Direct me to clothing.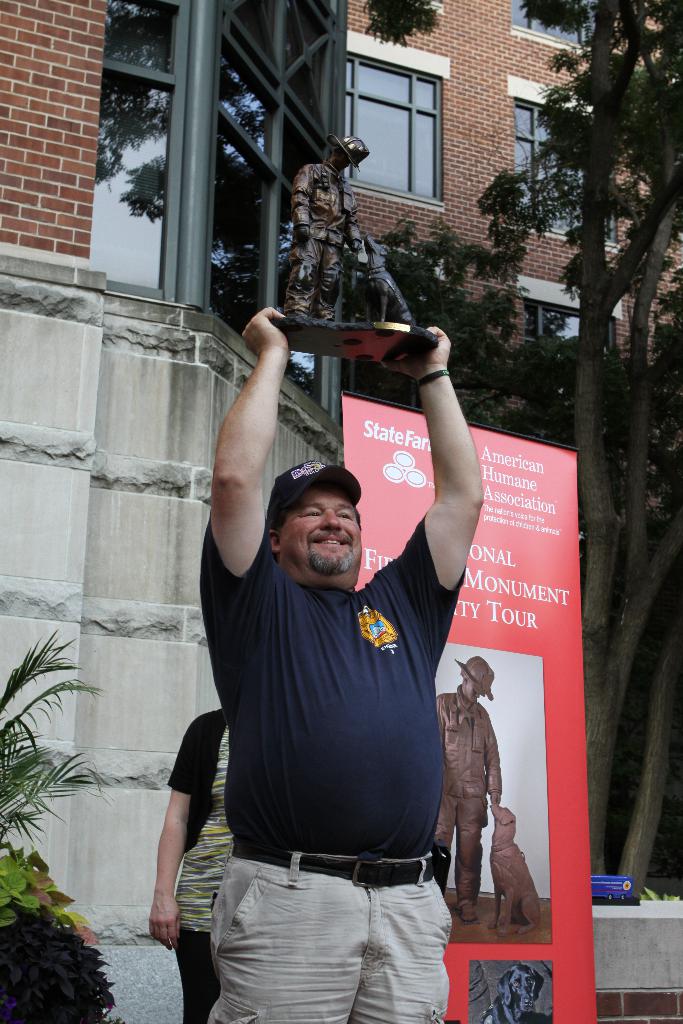
Direction: x1=181 y1=481 x2=470 y2=956.
